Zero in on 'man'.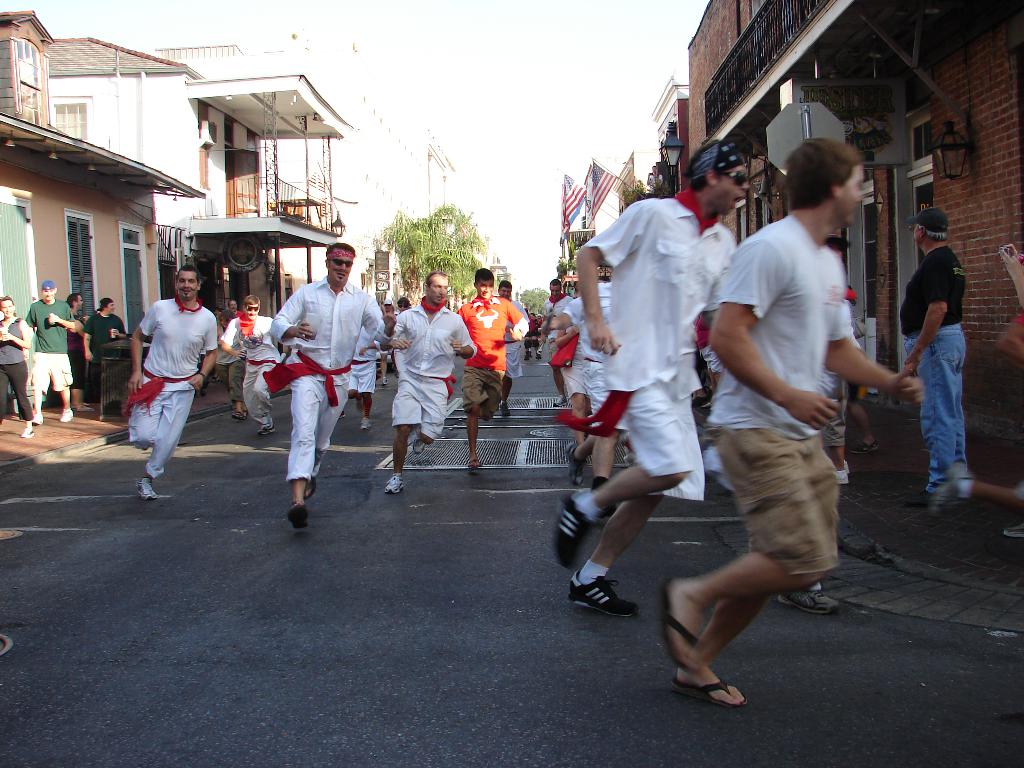
Zeroed in: {"x1": 30, "y1": 282, "x2": 75, "y2": 425}.
